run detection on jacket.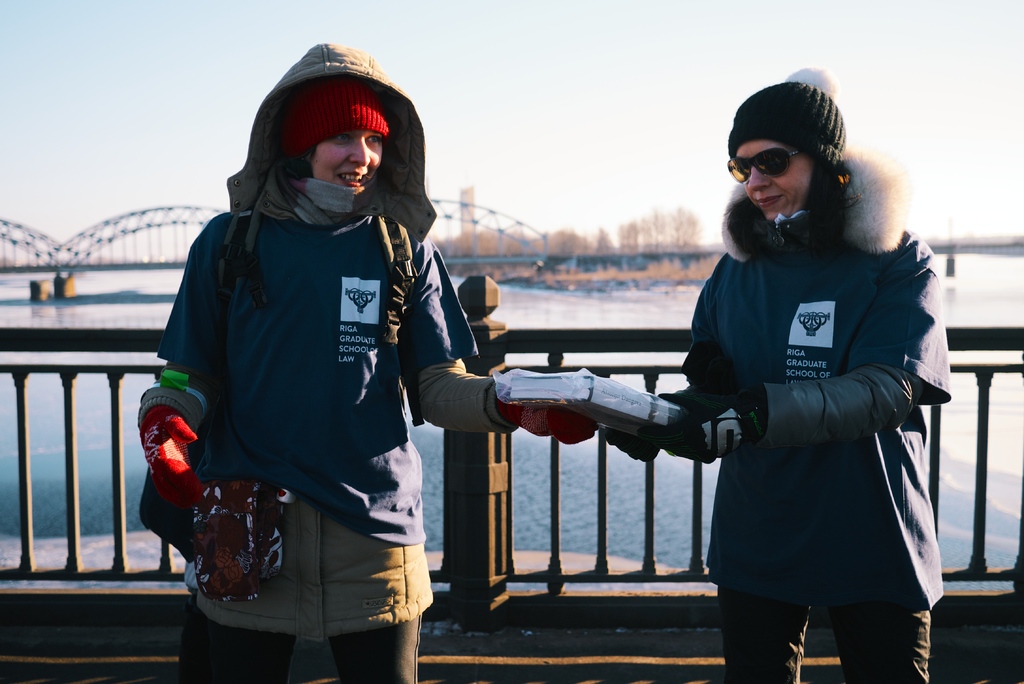
Result: (665, 139, 955, 612).
